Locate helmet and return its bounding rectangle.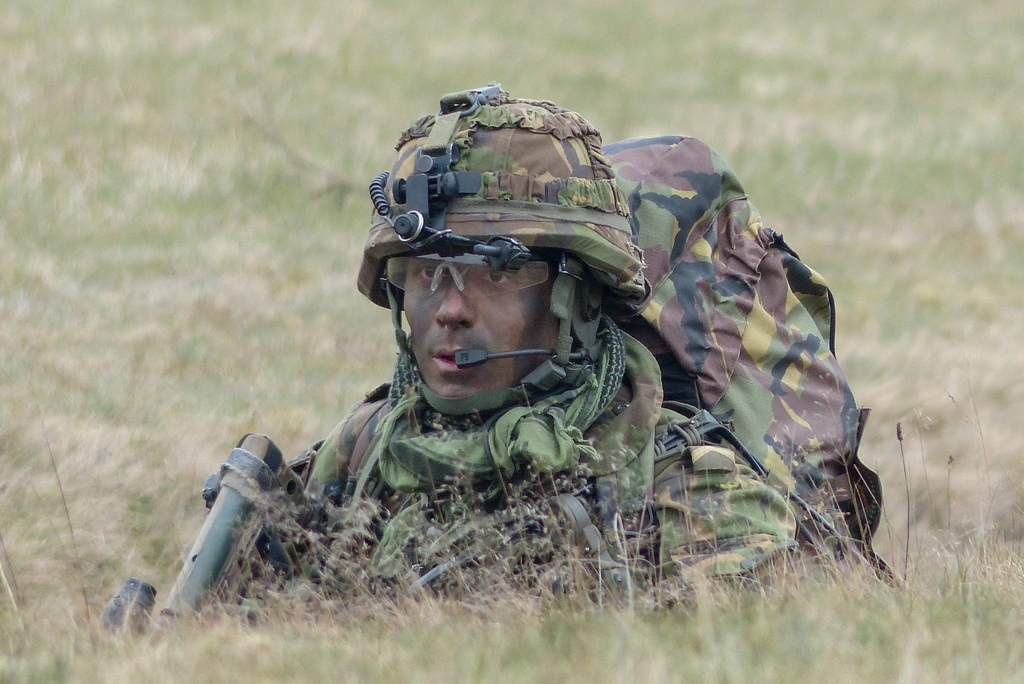
<region>358, 91, 655, 430</region>.
